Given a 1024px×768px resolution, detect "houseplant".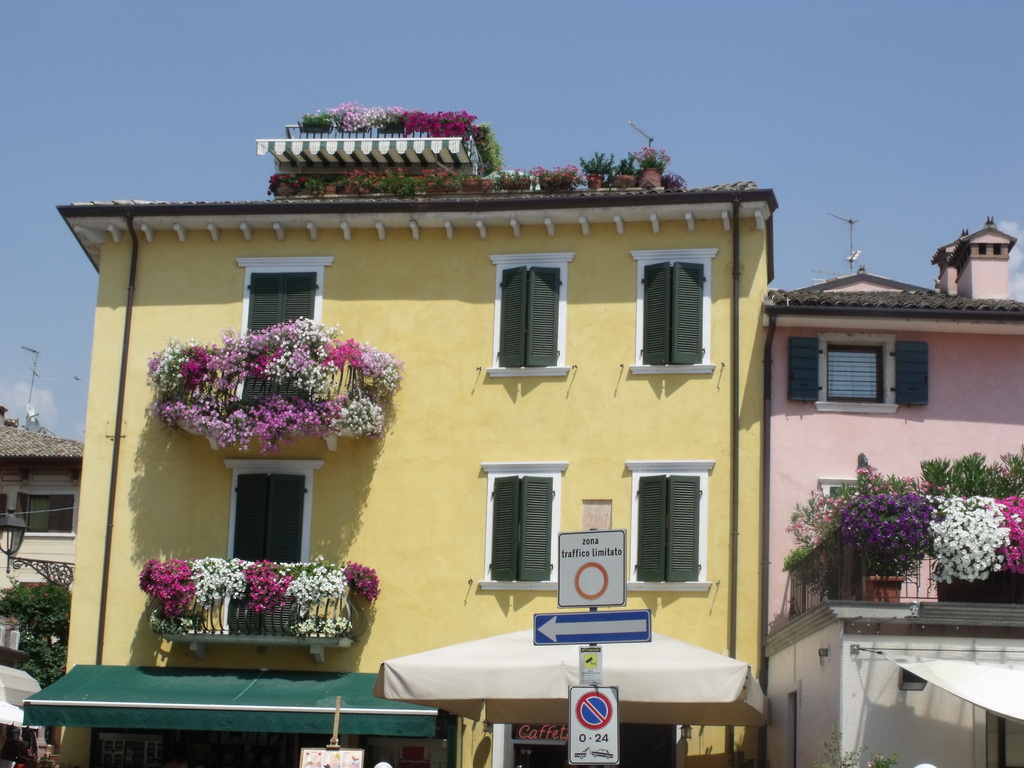
x1=607 y1=159 x2=637 y2=187.
